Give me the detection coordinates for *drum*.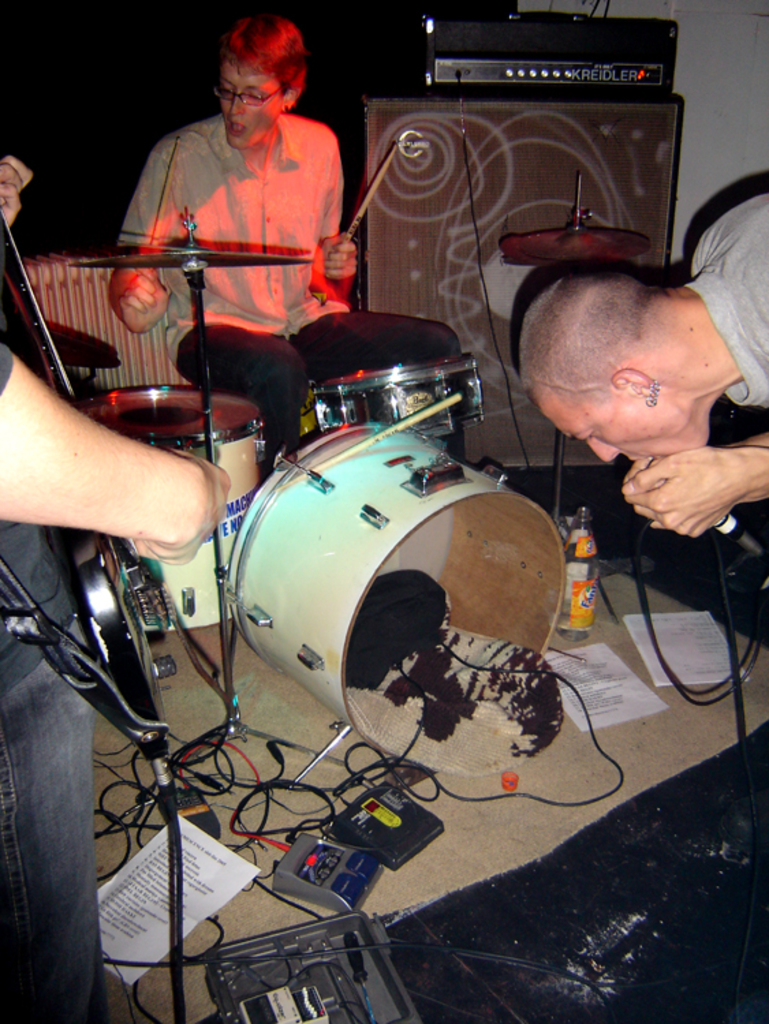
92/386/268/635.
